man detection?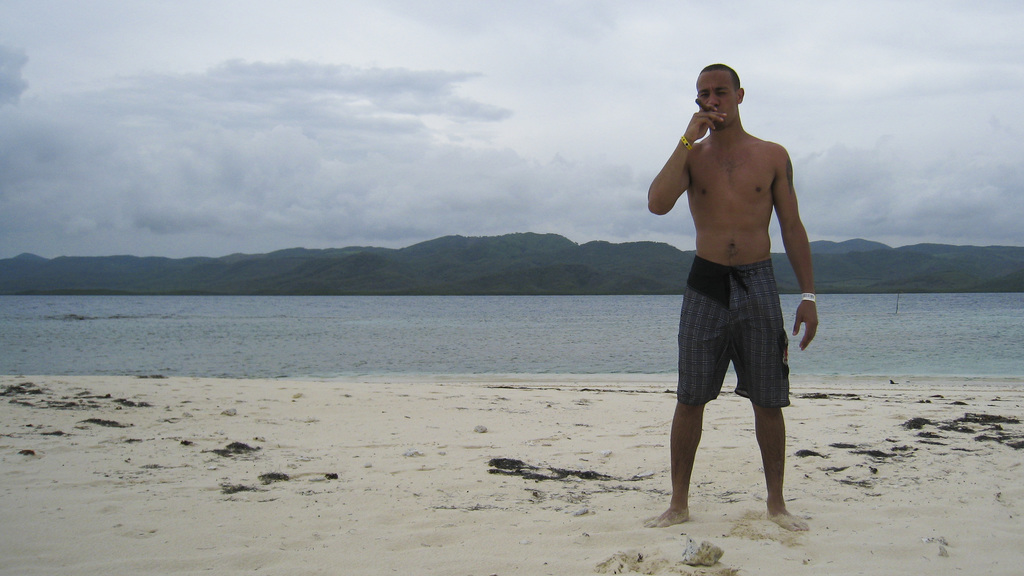
x1=653 y1=55 x2=817 y2=493
